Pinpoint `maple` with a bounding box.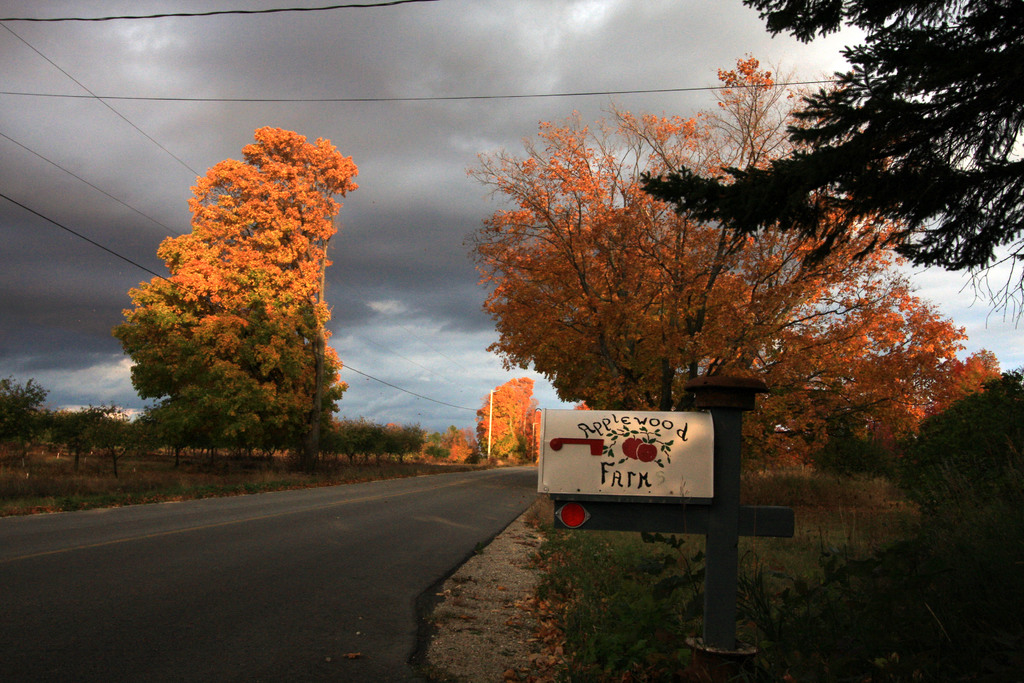
box(336, 414, 364, 463).
